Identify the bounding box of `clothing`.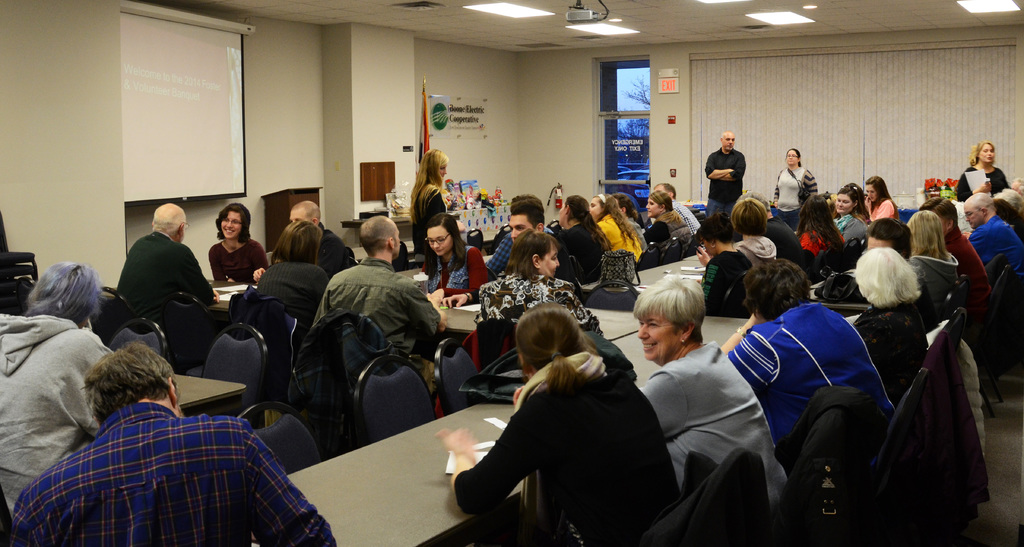
(120,236,214,329).
